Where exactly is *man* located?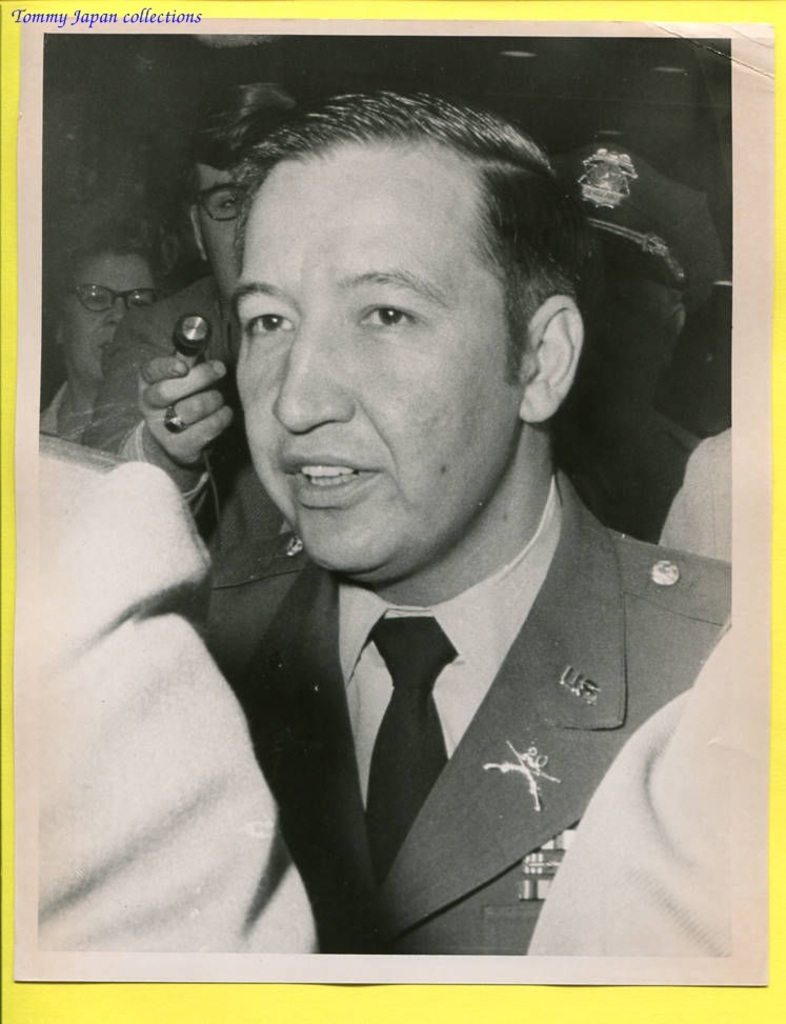
Its bounding box is 46,85,777,923.
